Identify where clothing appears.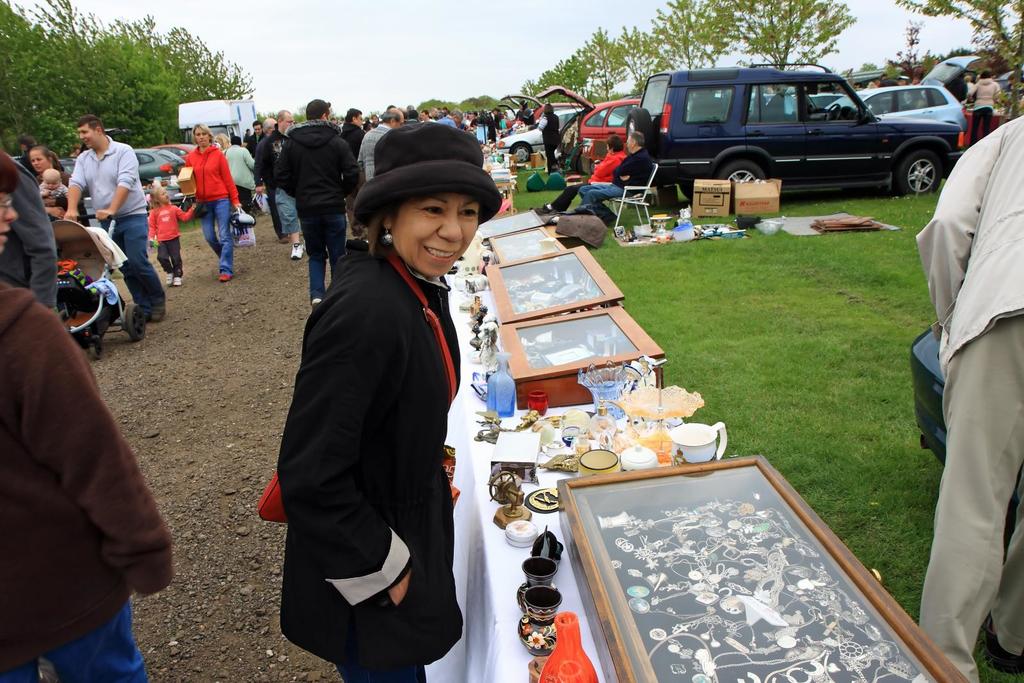
Appears at 256, 131, 301, 233.
